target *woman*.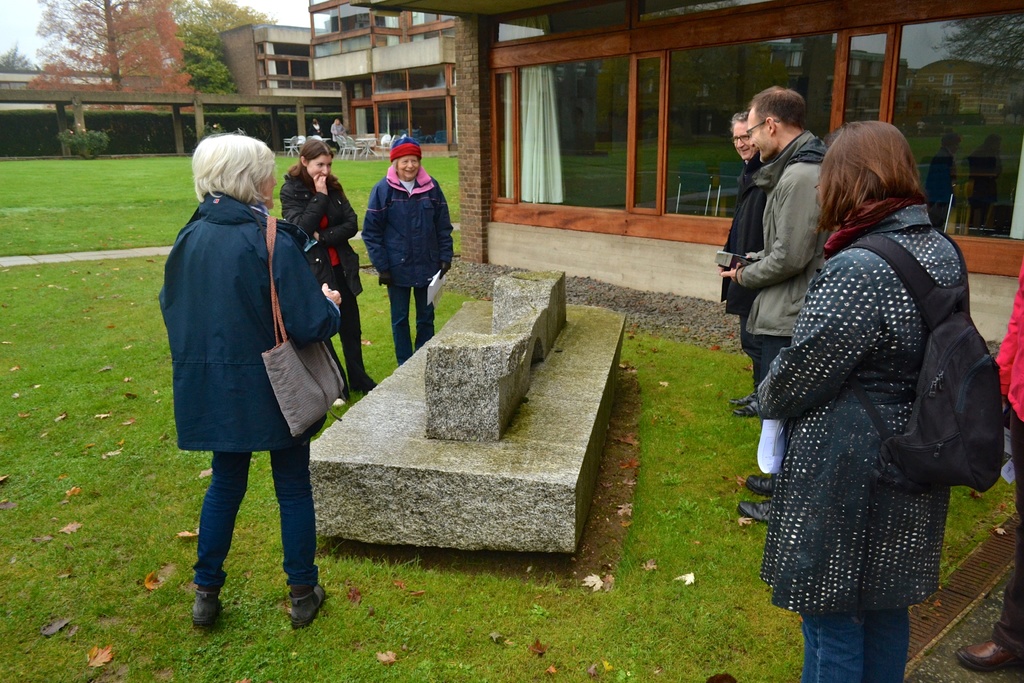
Target region: [755,118,967,682].
